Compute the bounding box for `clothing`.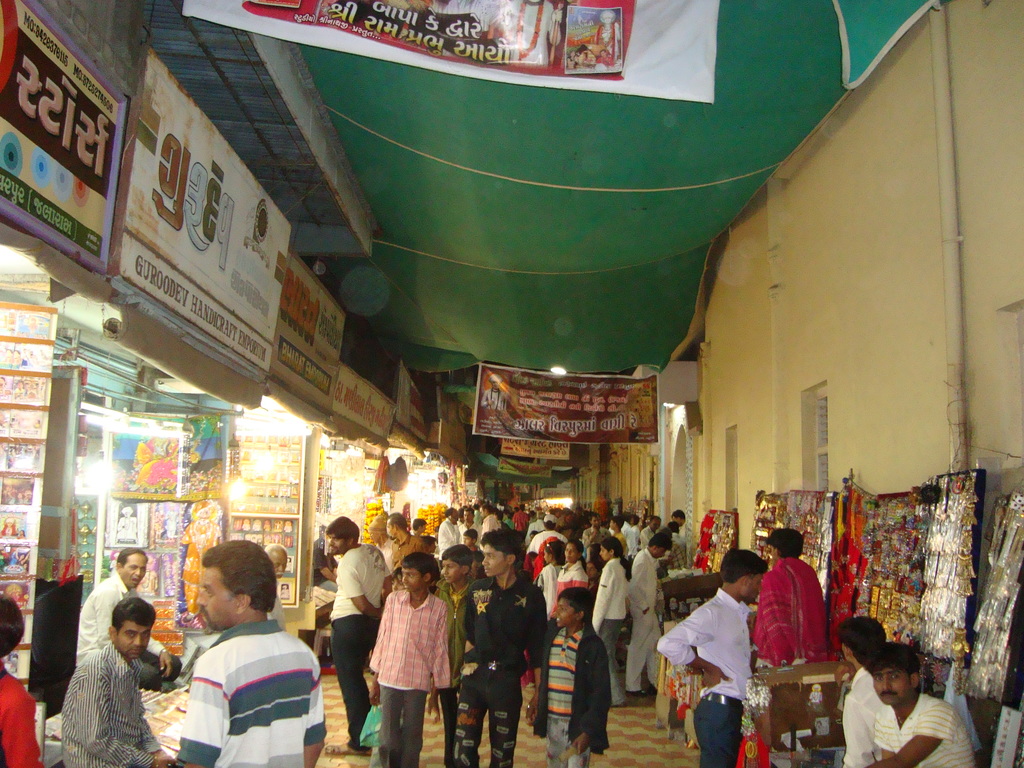
x1=838 y1=654 x2=888 y2=766.
